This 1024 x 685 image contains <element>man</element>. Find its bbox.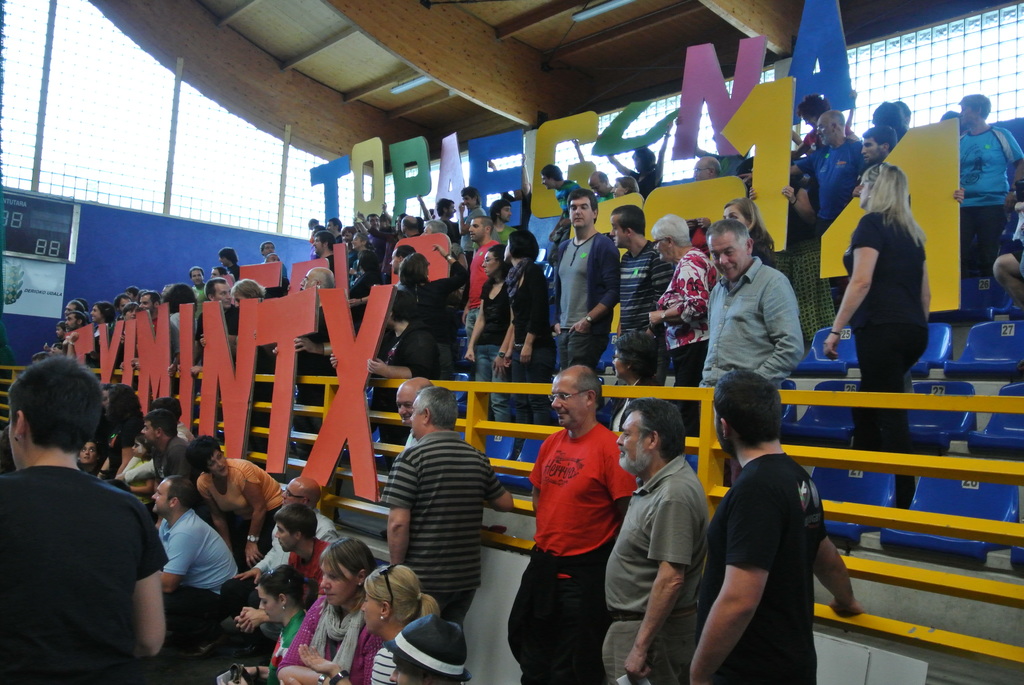
pyautogui.locateOnScreen(690, 358, 867, 683).
